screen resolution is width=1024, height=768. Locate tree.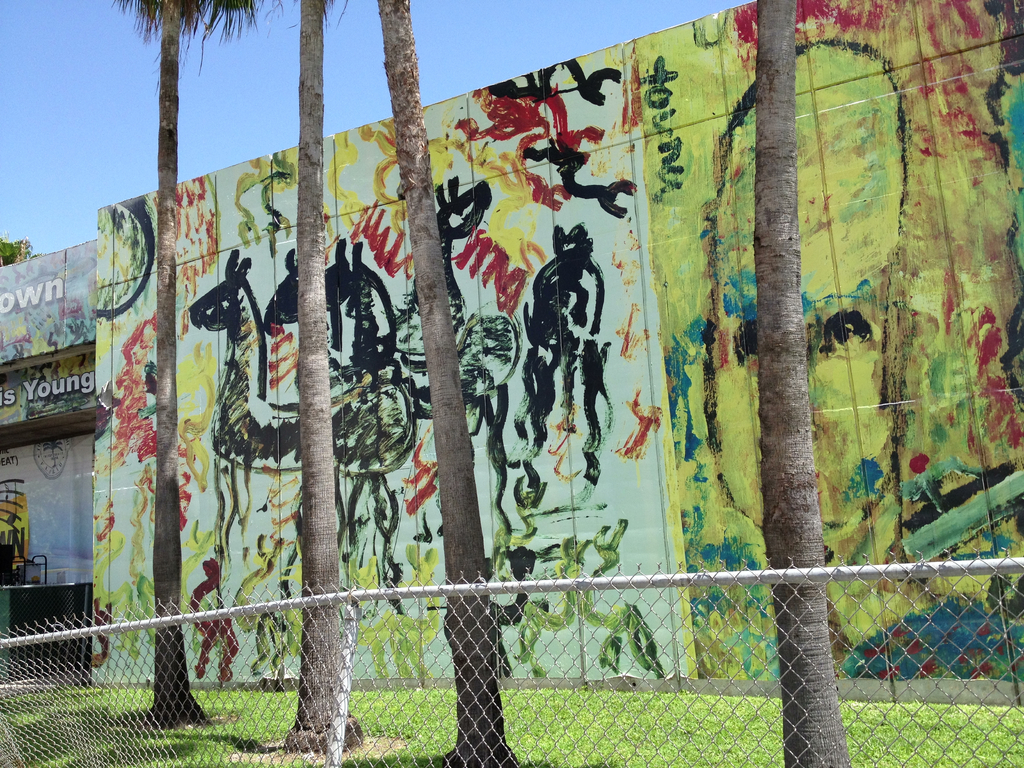
box(364, 0, 529, 767).
